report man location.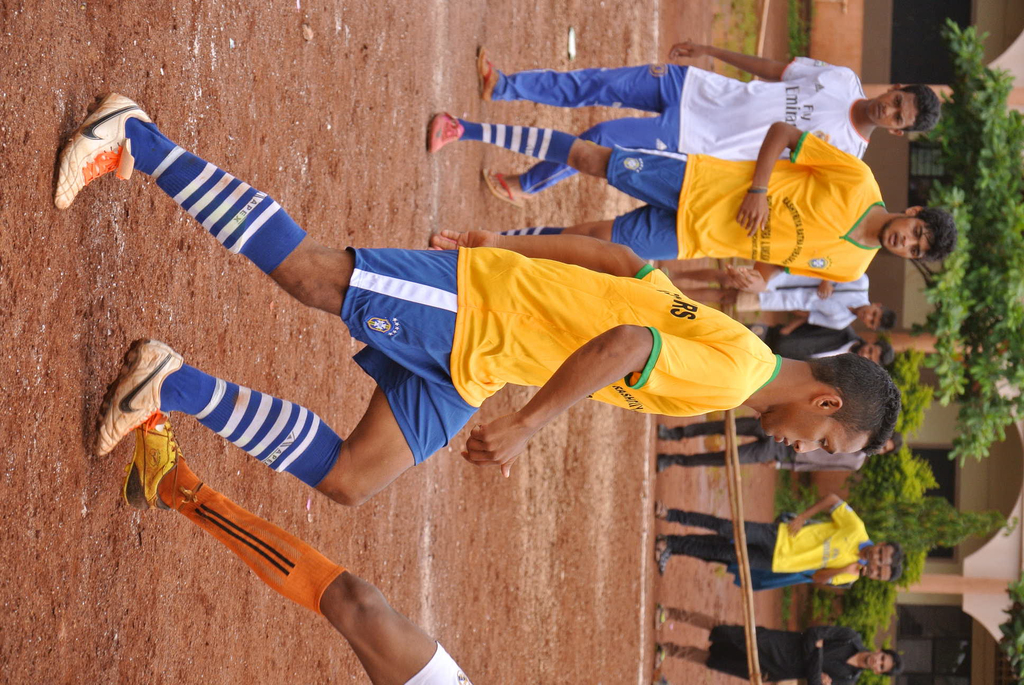
Report: [125,409,476,684].
